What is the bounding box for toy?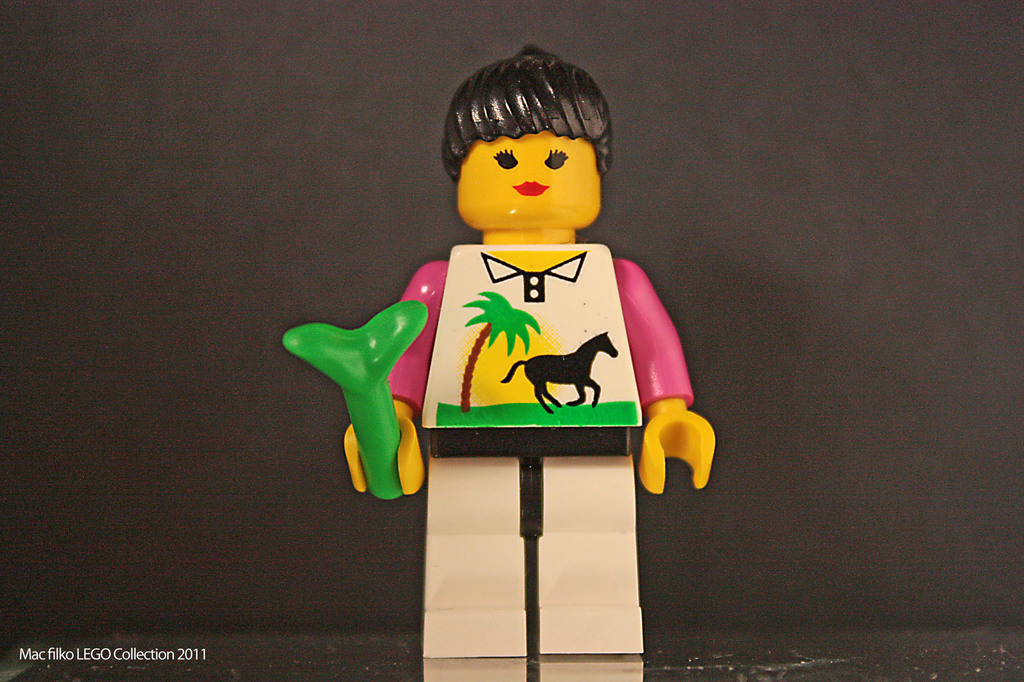
bbox(282, 302, 430, 499).
